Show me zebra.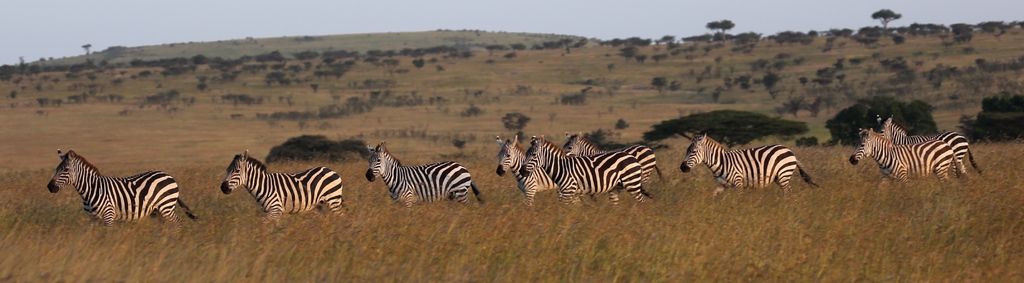
zebra is here: region(847, 125, 960, 188).
